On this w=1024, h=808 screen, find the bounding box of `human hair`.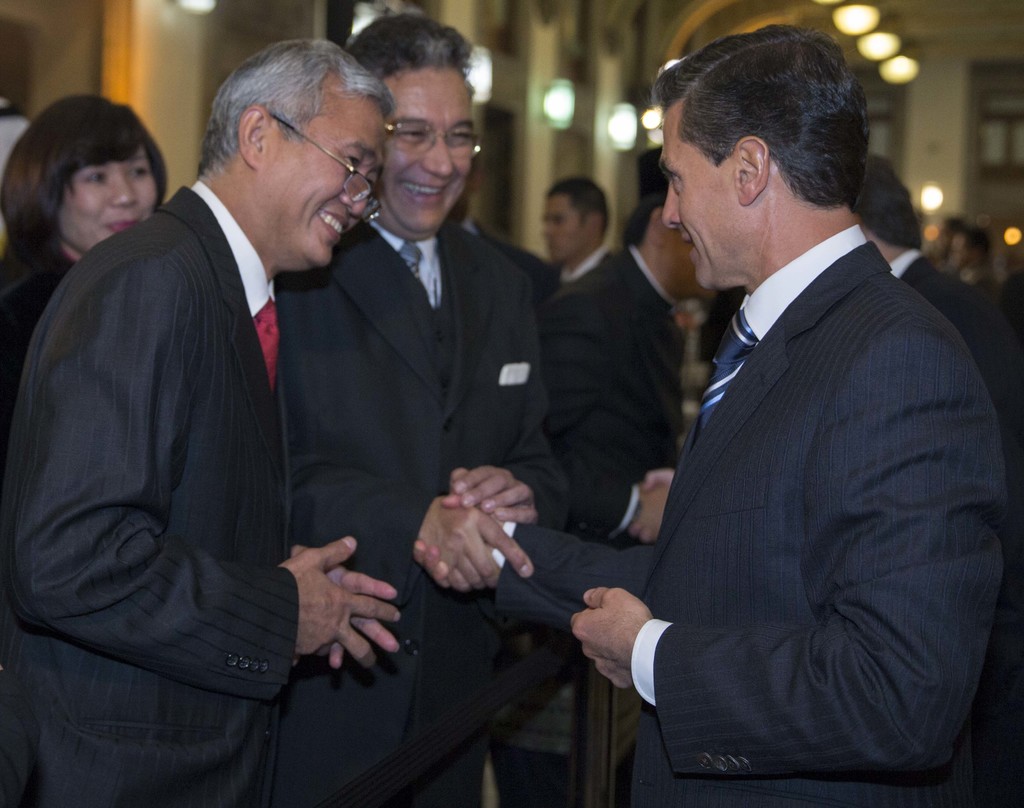
Bounding box: crop(343, 11, 483, 102).
